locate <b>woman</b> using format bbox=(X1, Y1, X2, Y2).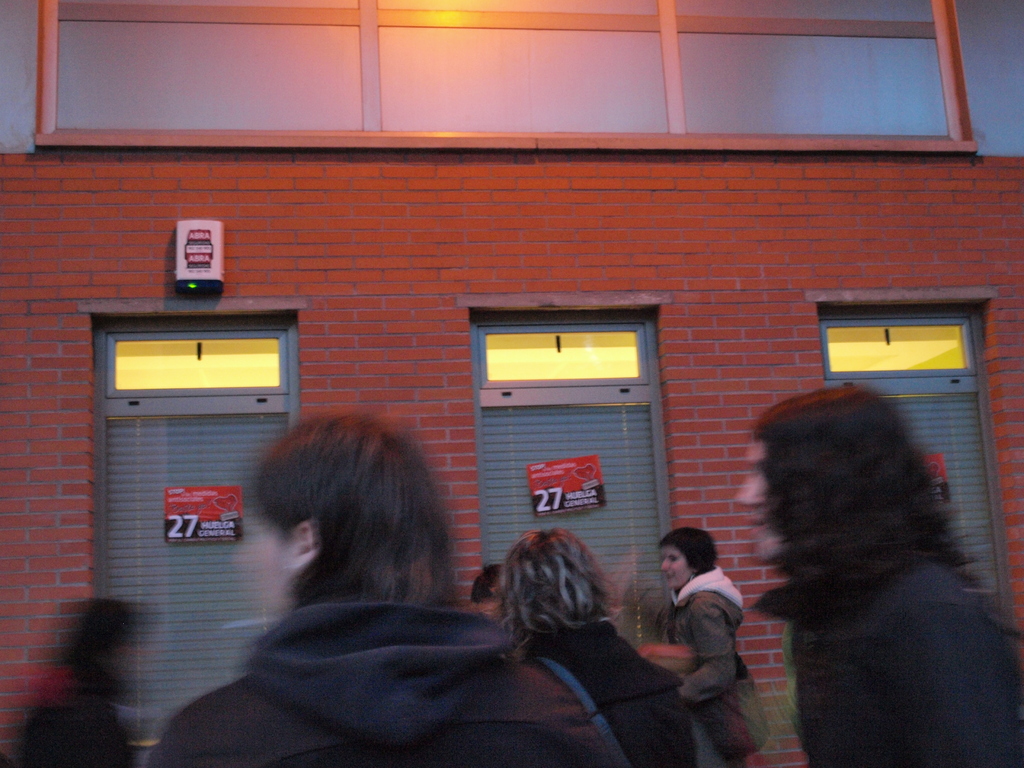
bbox=(494, 524, 705, 767).
